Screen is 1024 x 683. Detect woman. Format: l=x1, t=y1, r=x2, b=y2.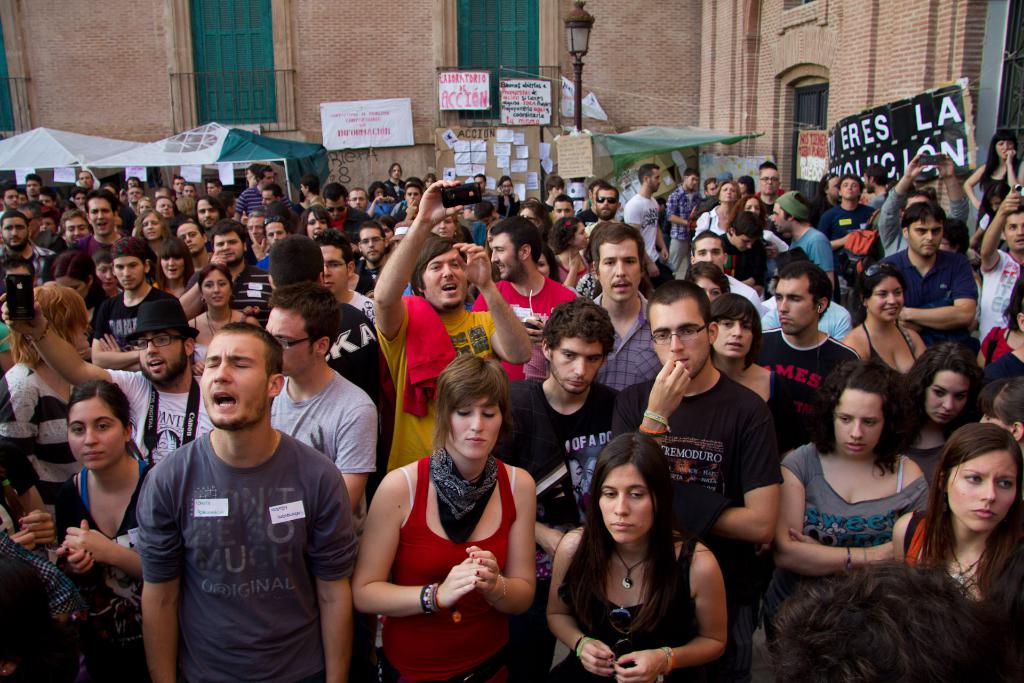
l=155, t=238, r=194, b=296.
